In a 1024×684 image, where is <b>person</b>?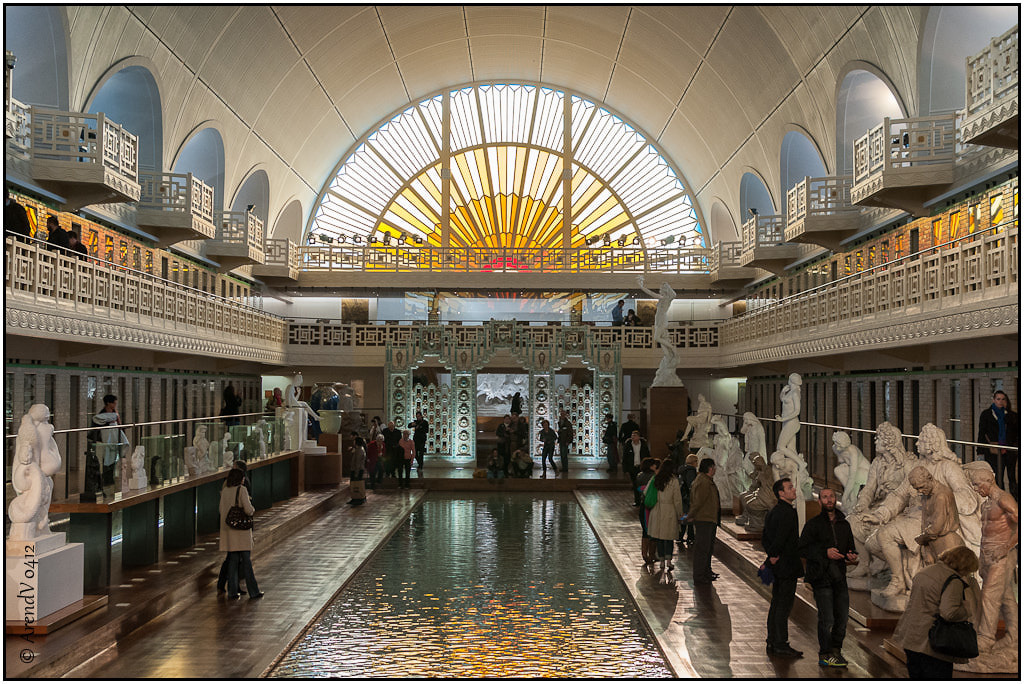
detection(624, 303, 642, 331).
